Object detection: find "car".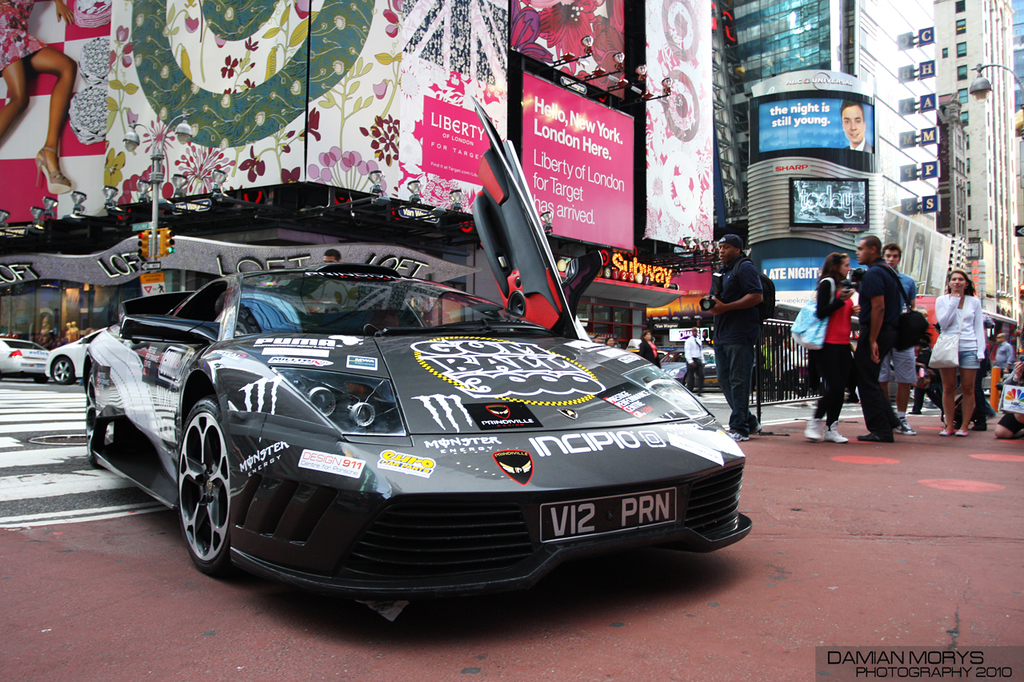
locate(44, 321, 115, 383).
